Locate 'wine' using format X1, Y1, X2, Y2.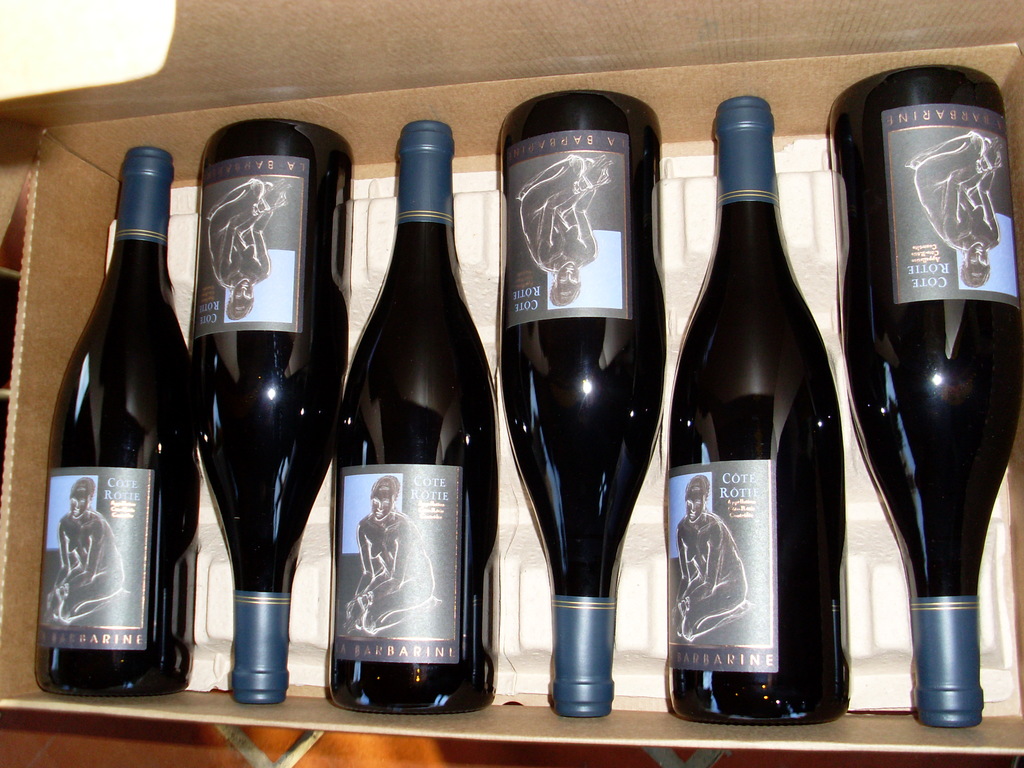
332, 115, 499, 719.
